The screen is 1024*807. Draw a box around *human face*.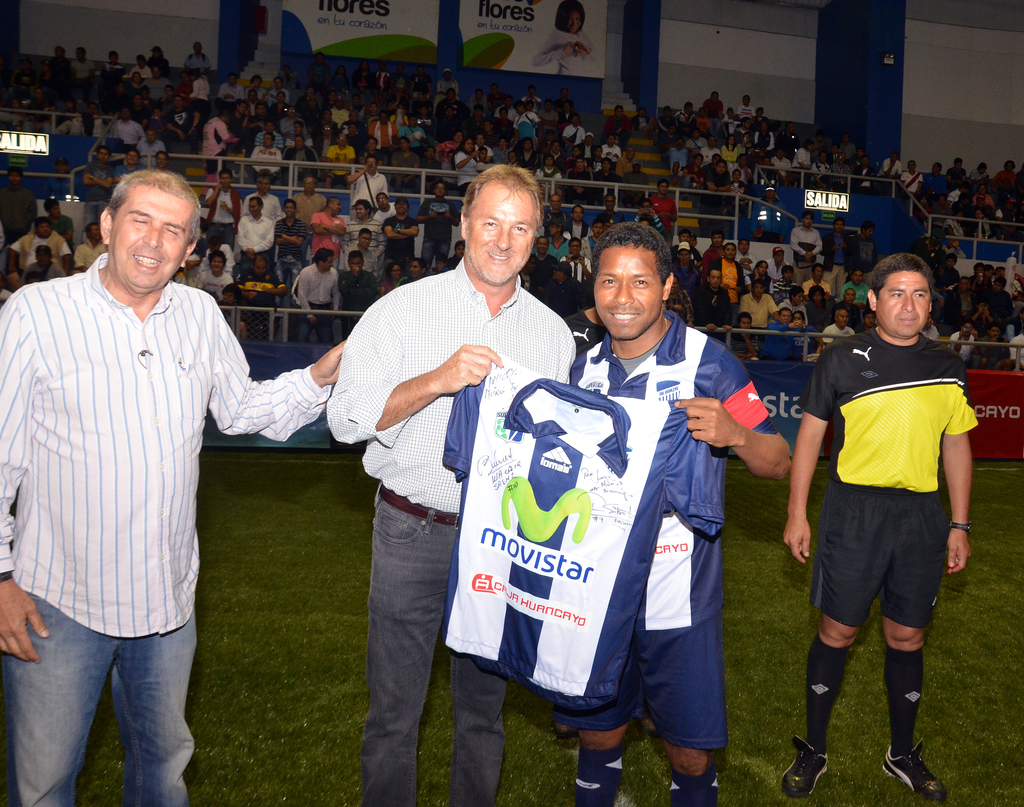
rect(778, 310, 792, 321).
